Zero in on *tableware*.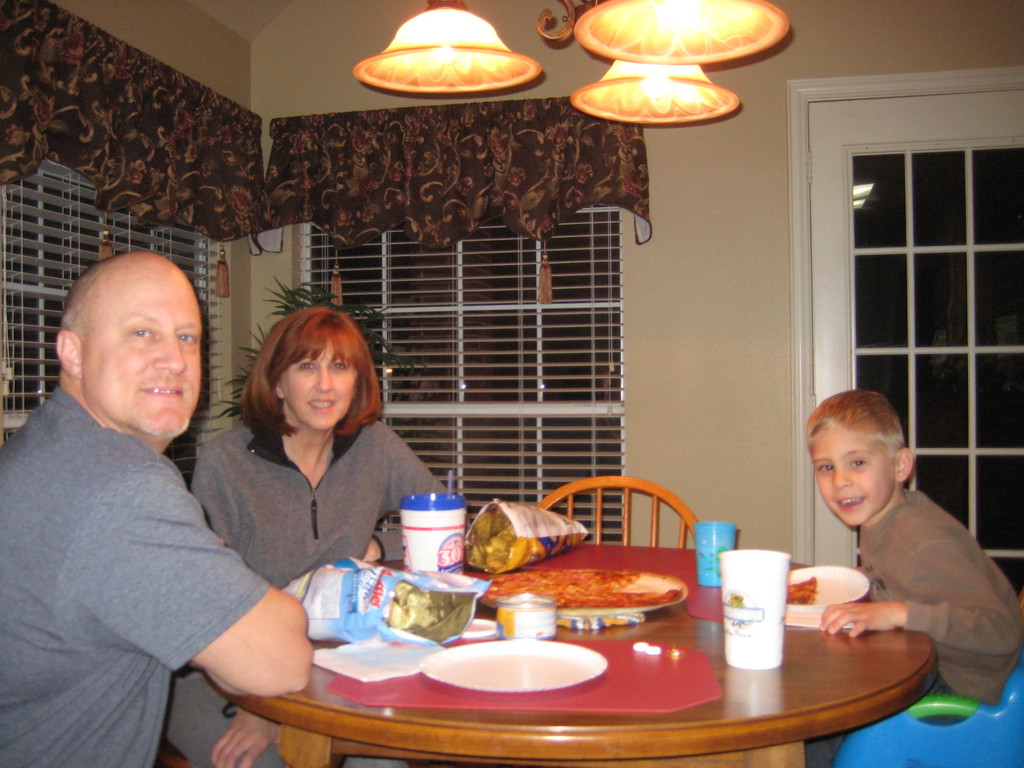
Zeroed in: (692, 522, 739, 586).
